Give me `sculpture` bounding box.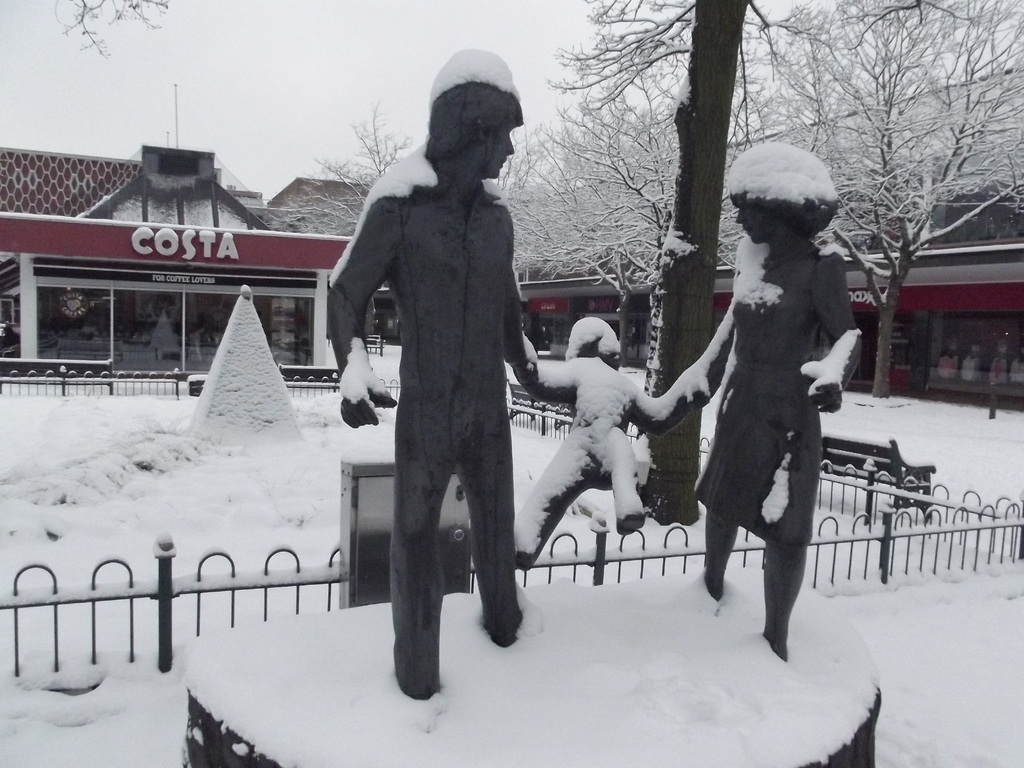
510:312:715:575.
